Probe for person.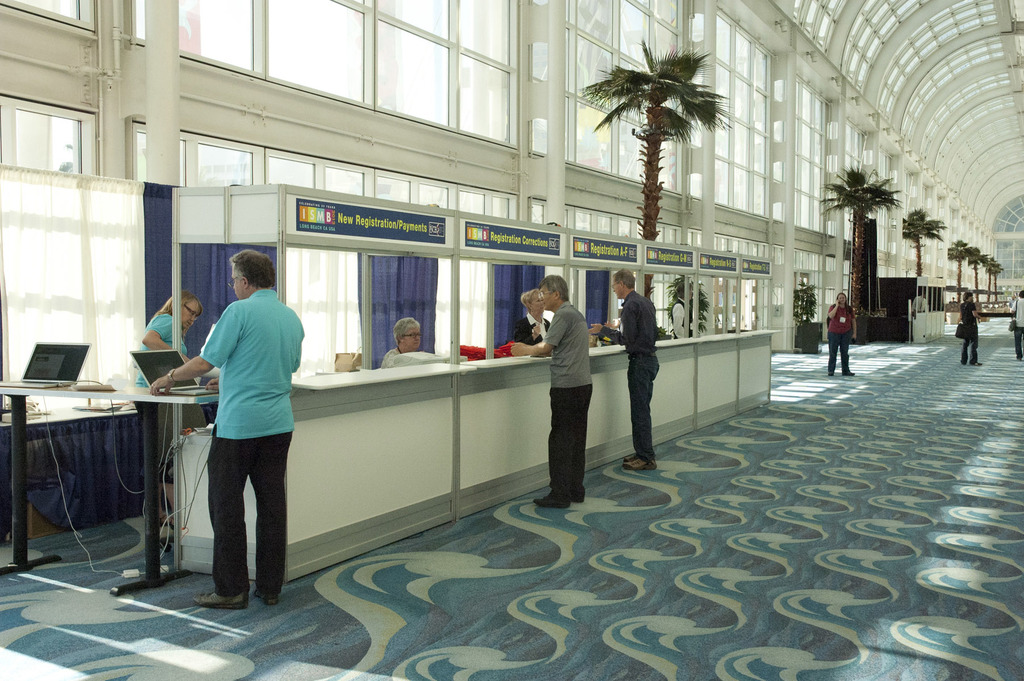
Probe result: <region>962, 291, 984, 365</region>.
